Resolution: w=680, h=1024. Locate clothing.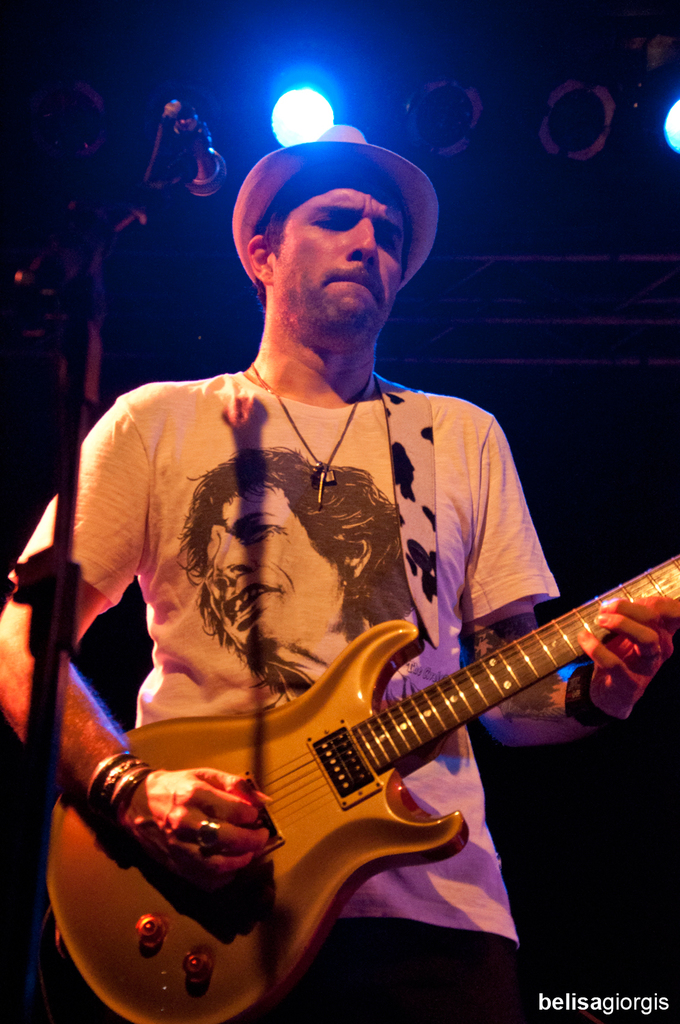
bbox=[110, 359, 600, 1019].
